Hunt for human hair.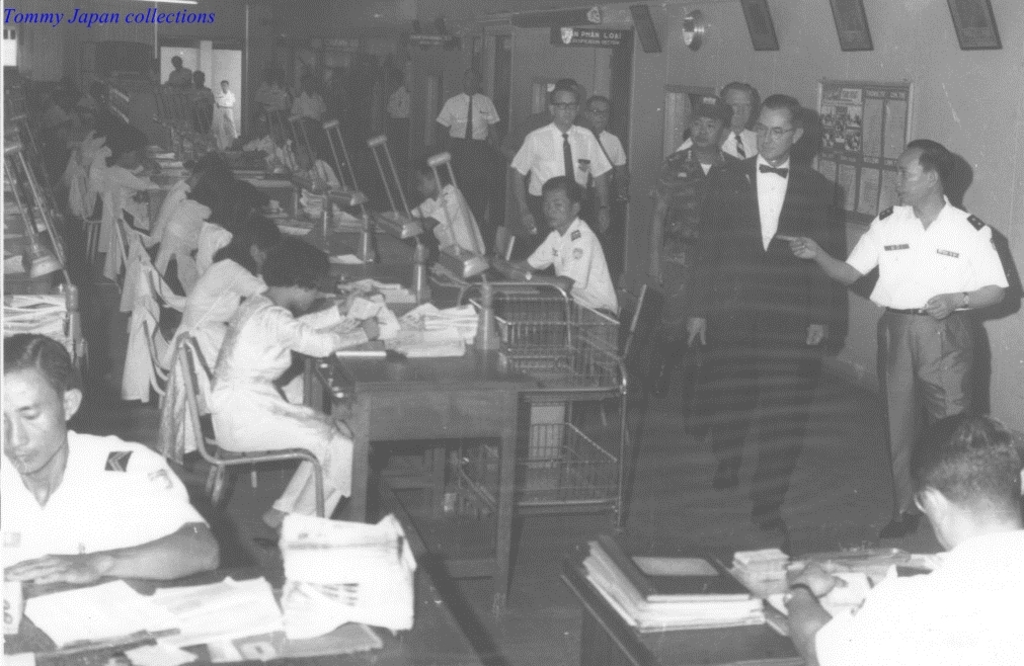
Hunted down at 920/138/956/198.
